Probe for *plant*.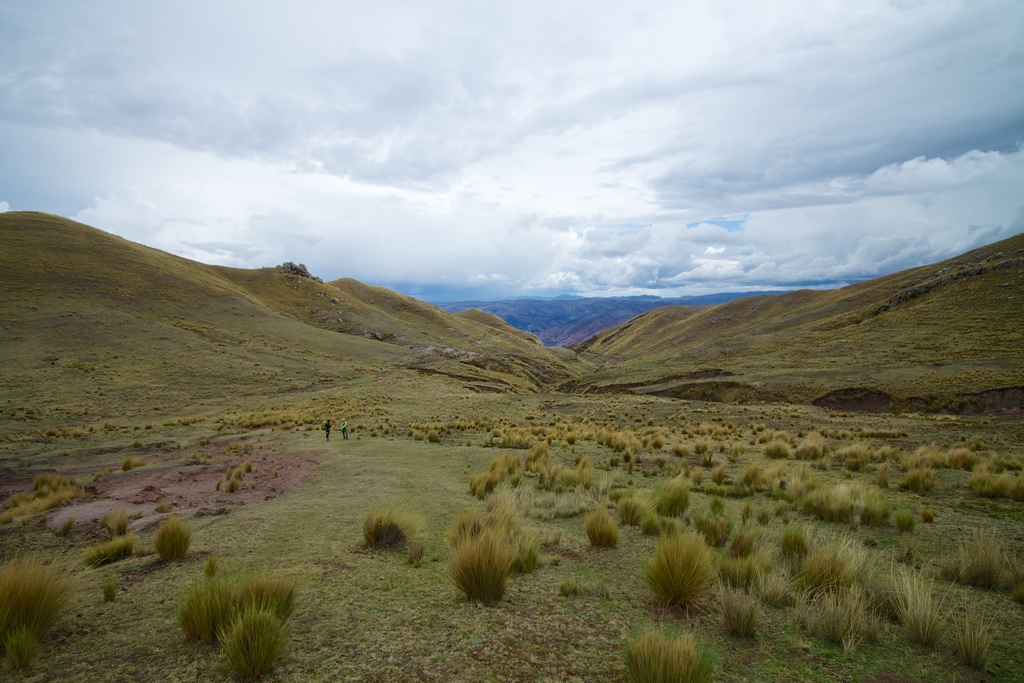
Probe result: (401,537,424,568).
